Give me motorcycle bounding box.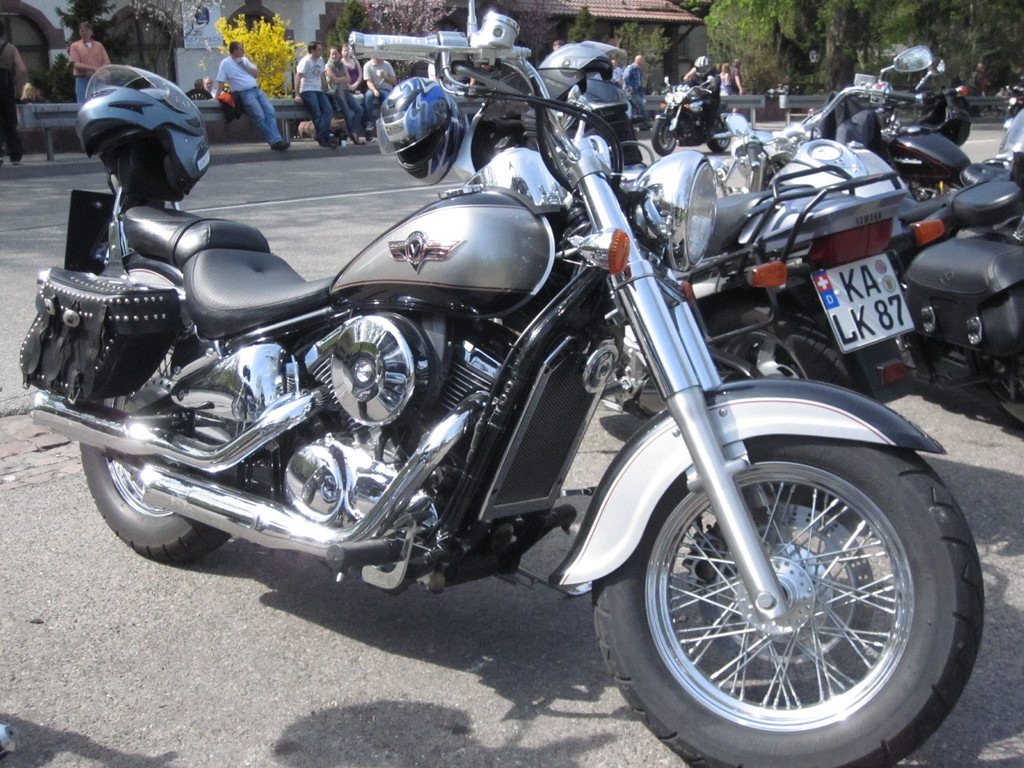
<box>18,62,991,763</box>.
